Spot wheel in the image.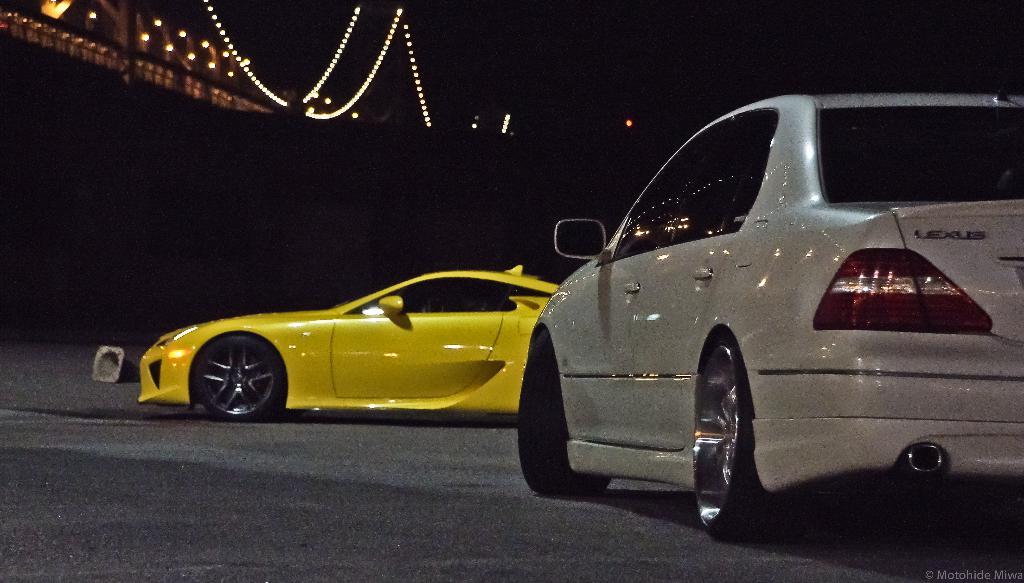
wheel found at left=516, top=328, right=610, bottom=495.
